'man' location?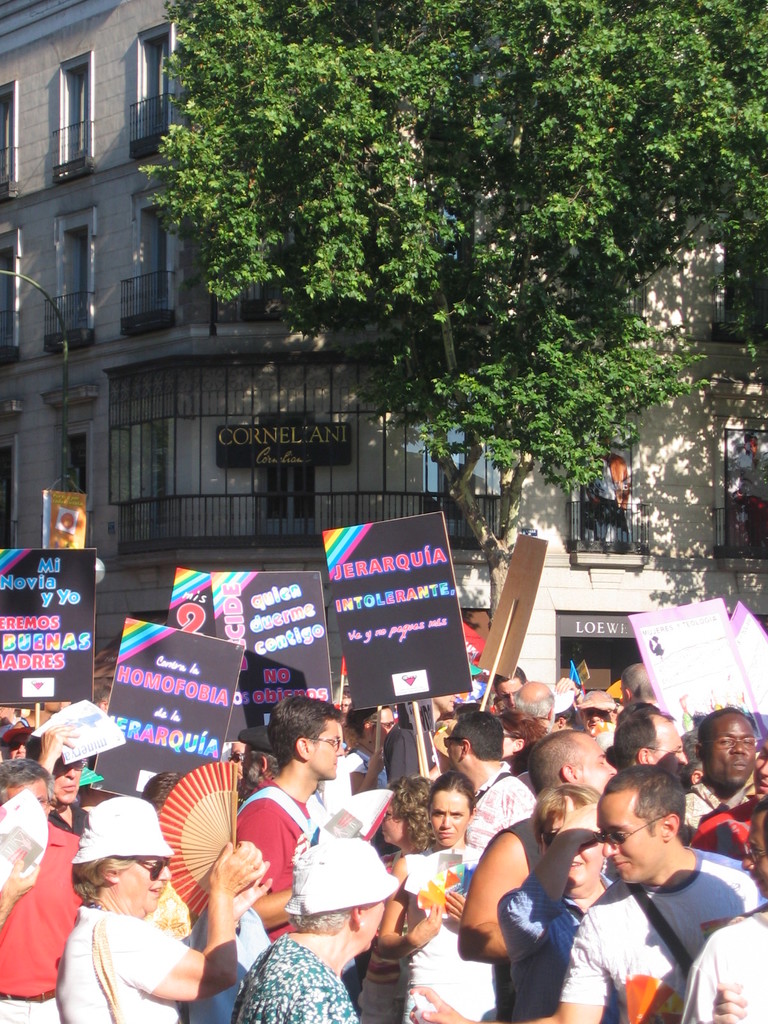
bbox(0, 757, 83, 1023)
